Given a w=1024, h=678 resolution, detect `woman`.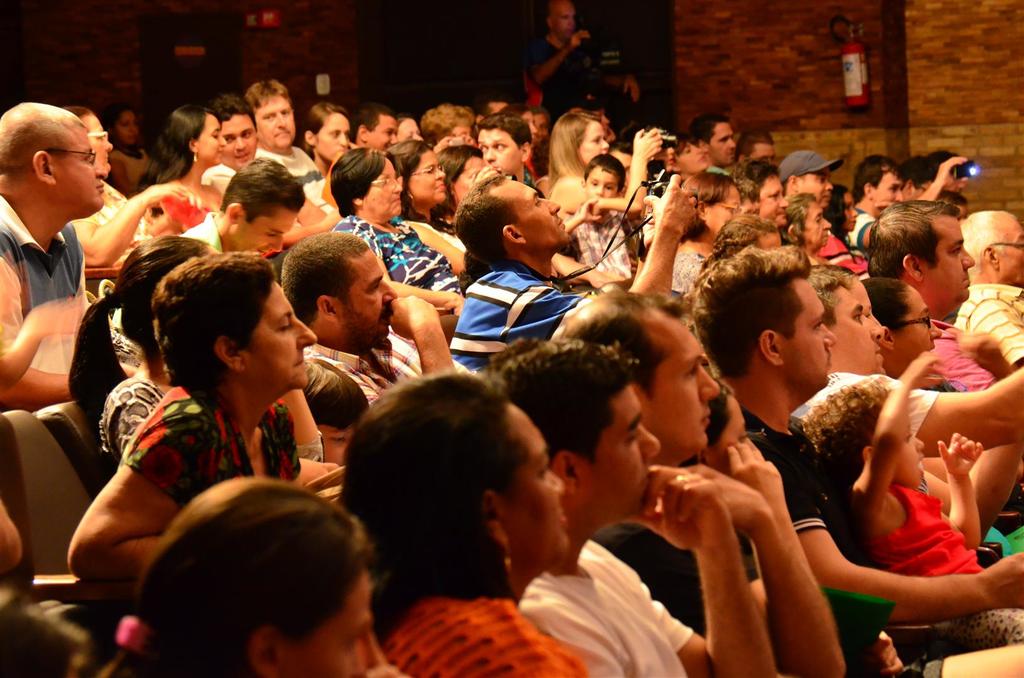
crop(335, 370, 596, 677).
